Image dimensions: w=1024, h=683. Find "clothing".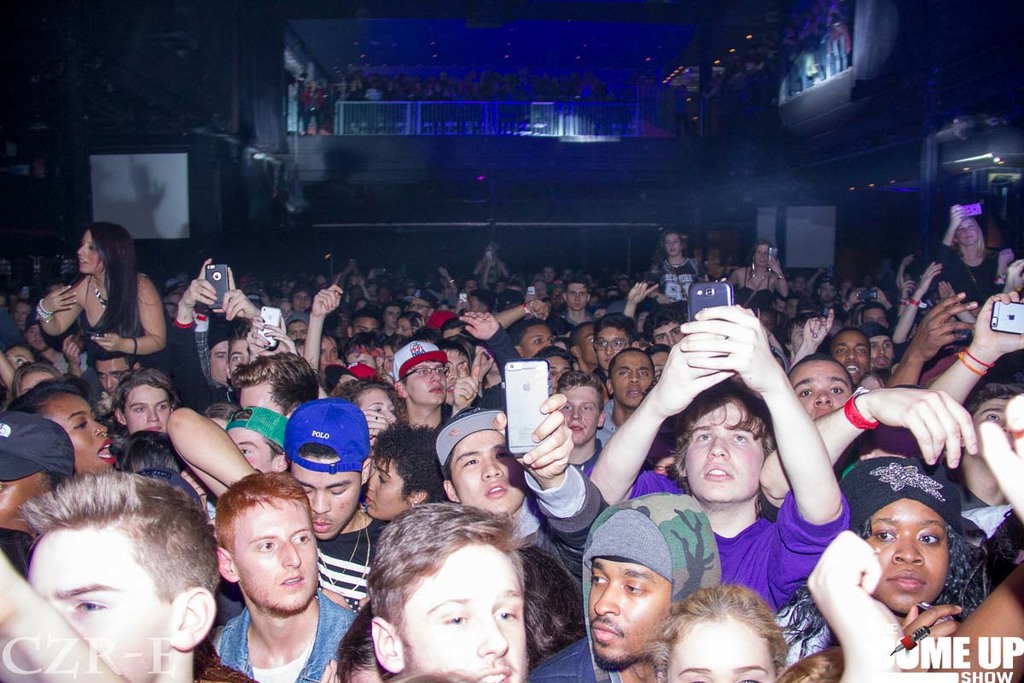
[x1=215, y1=584, x2=357, y2=682].
